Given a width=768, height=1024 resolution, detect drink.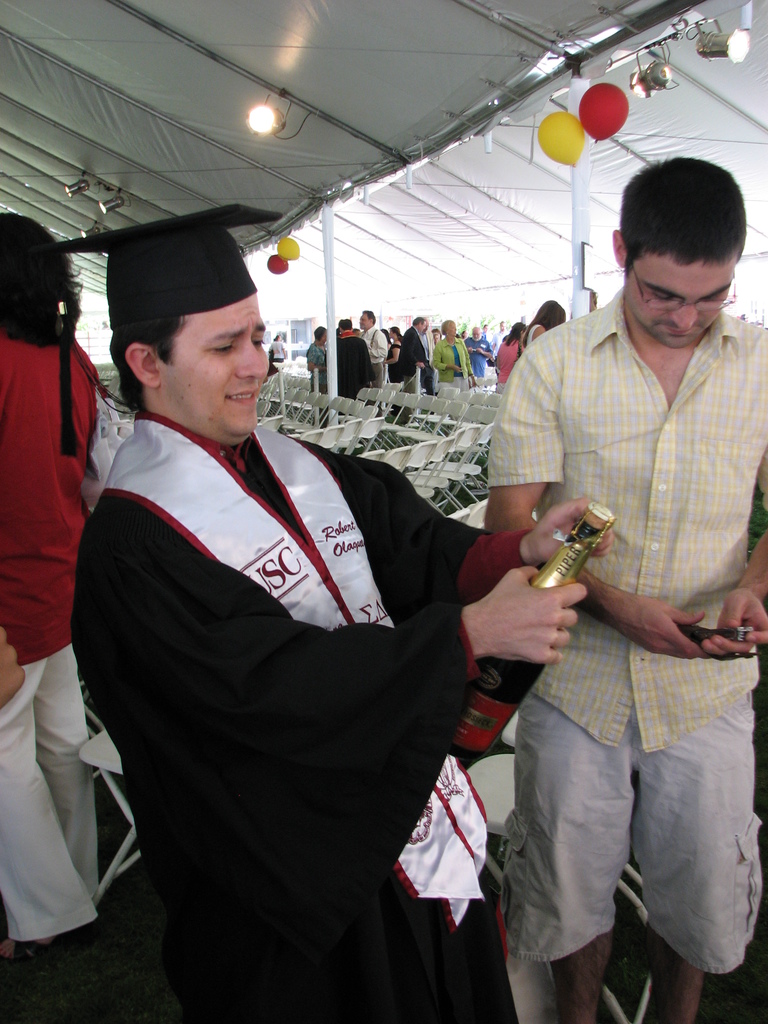
x1=444, y1=500, x2=618, y2=772.
